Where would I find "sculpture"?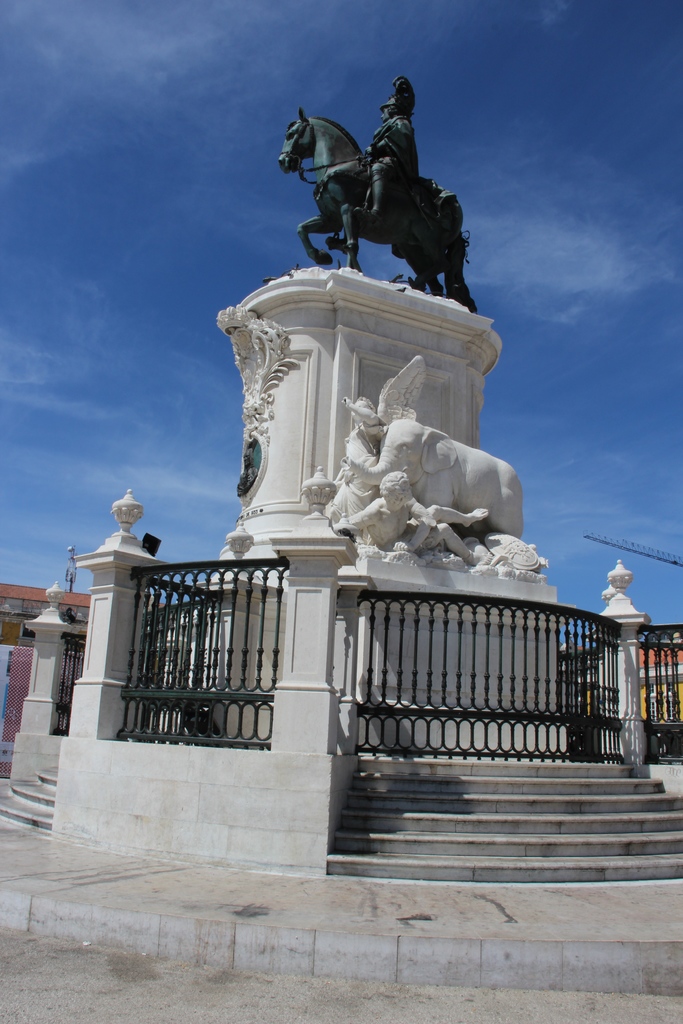
At <bbox>365, 73, 421, 223</bbox>.
